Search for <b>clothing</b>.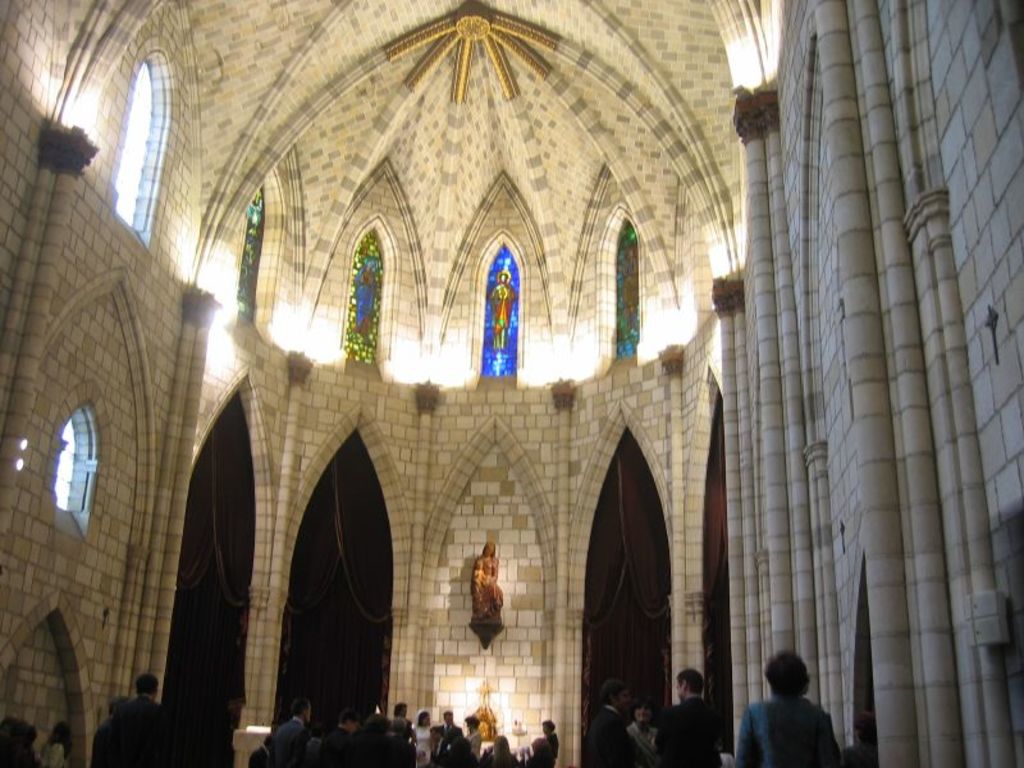
Found at <bbox>659, 690, 727, 767</bbox>.
